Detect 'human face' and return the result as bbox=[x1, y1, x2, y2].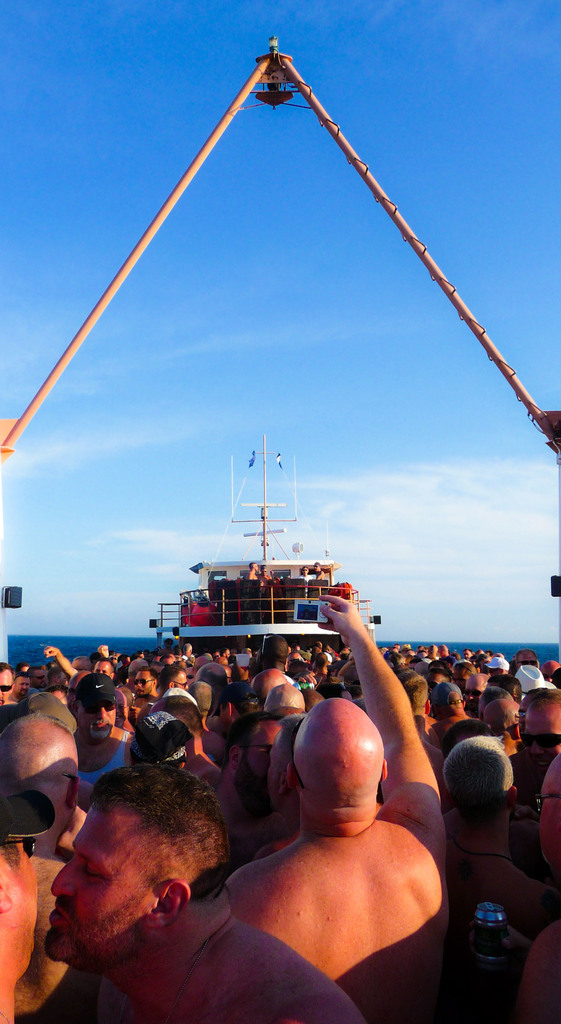
bbox=[36, 667, 42, 686].
